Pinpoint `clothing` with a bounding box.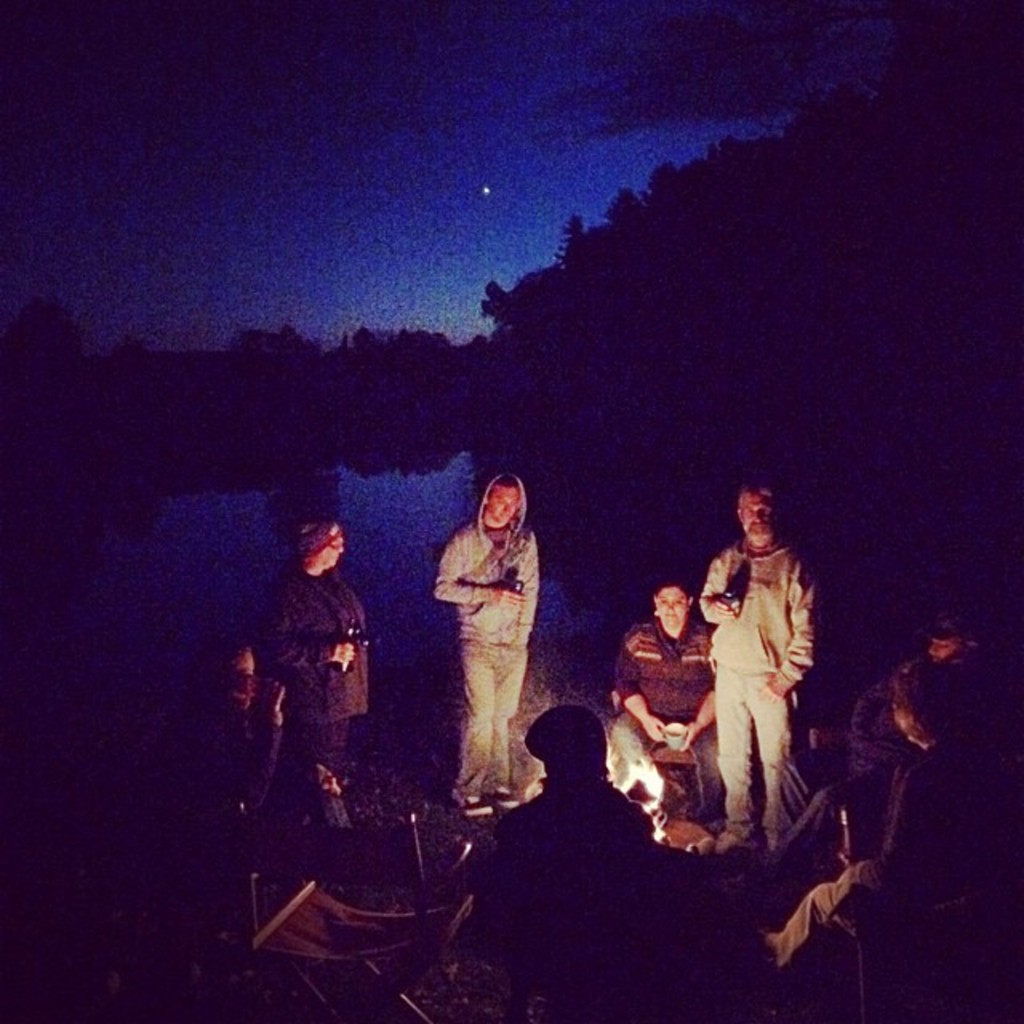
(760, 754, 1014, 974).
